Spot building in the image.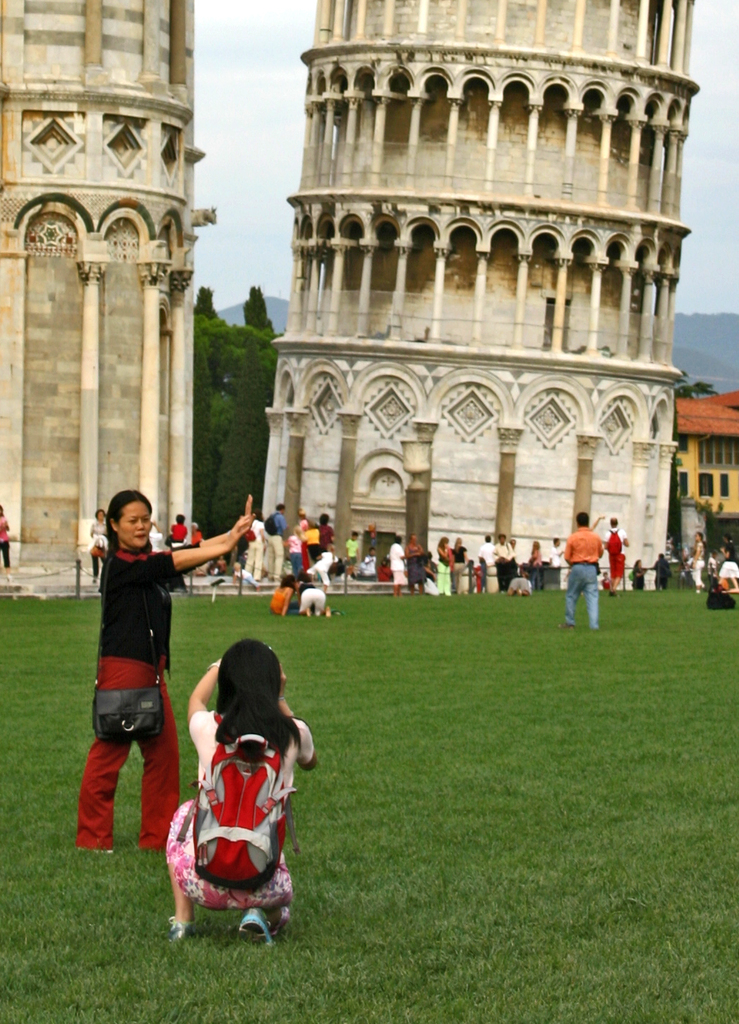
building found at <region>0, 0, 216, 576</region>.
